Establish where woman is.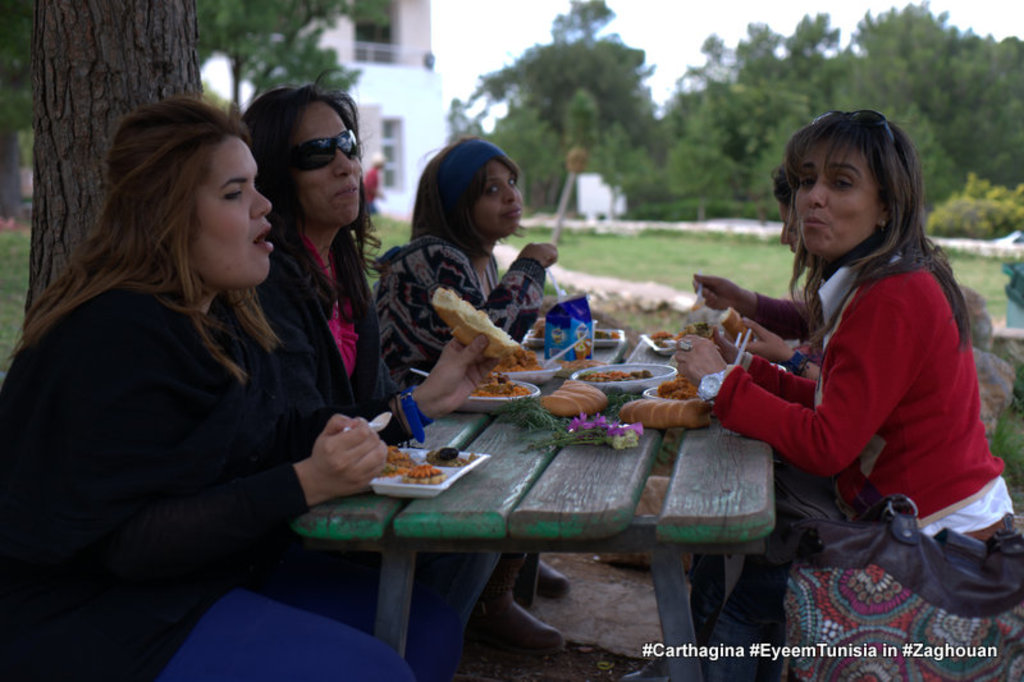
Established at BBox(247, 82, 559, 662).
